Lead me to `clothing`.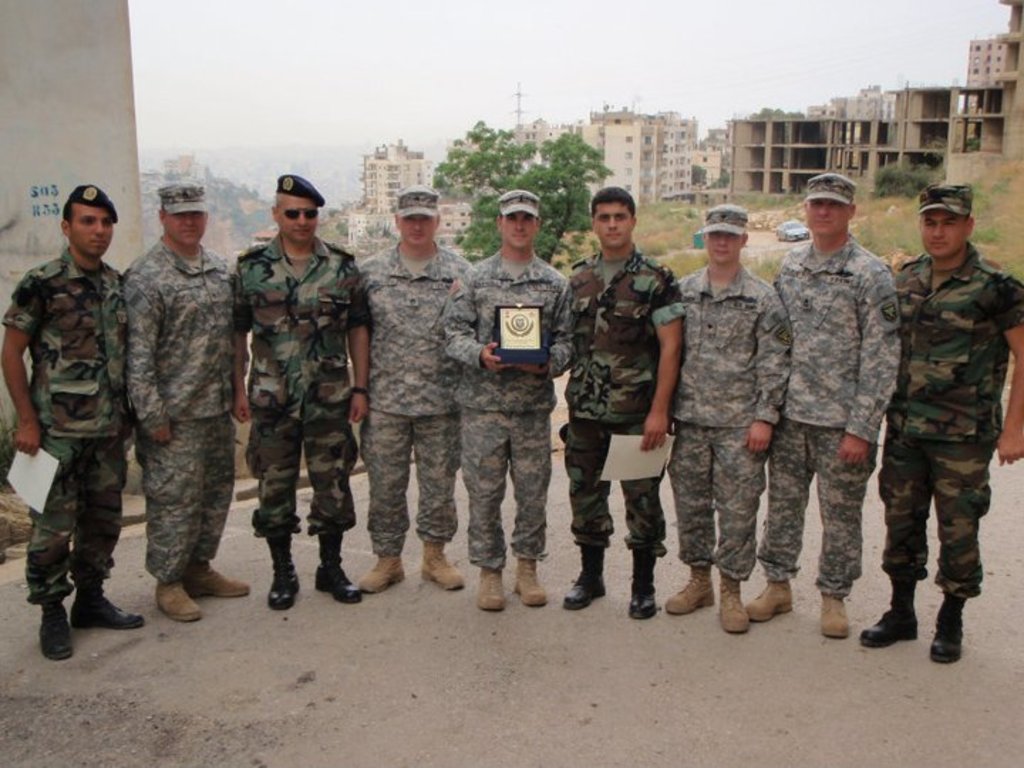
Lead to box=[226, 252, 388, 533].
